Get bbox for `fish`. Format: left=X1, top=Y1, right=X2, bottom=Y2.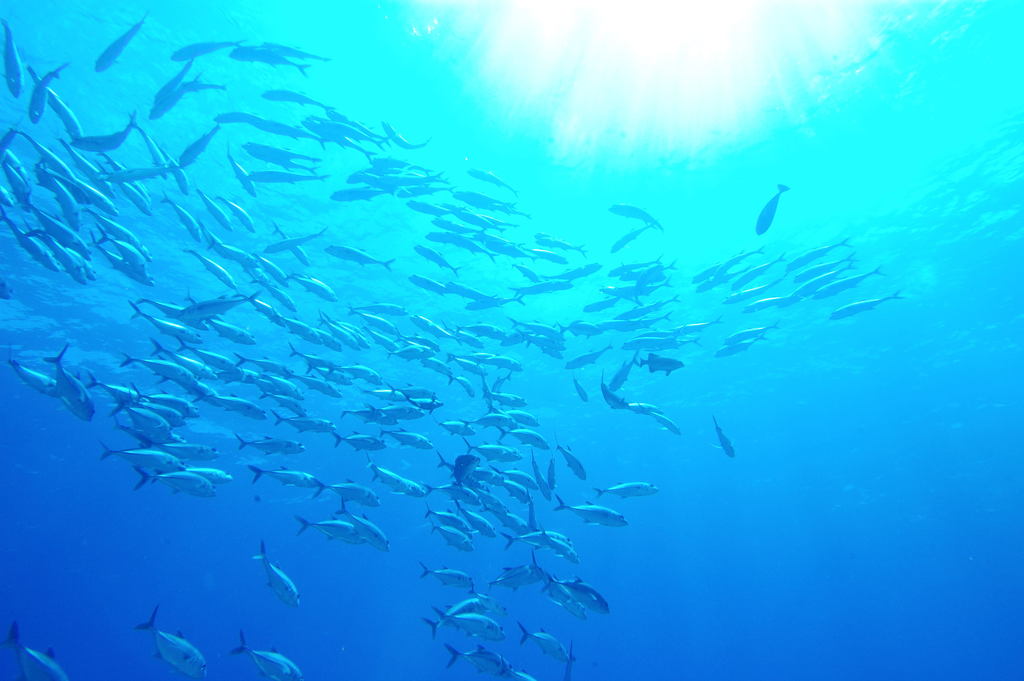
left=420, top=557, right=476, bottom=591.
